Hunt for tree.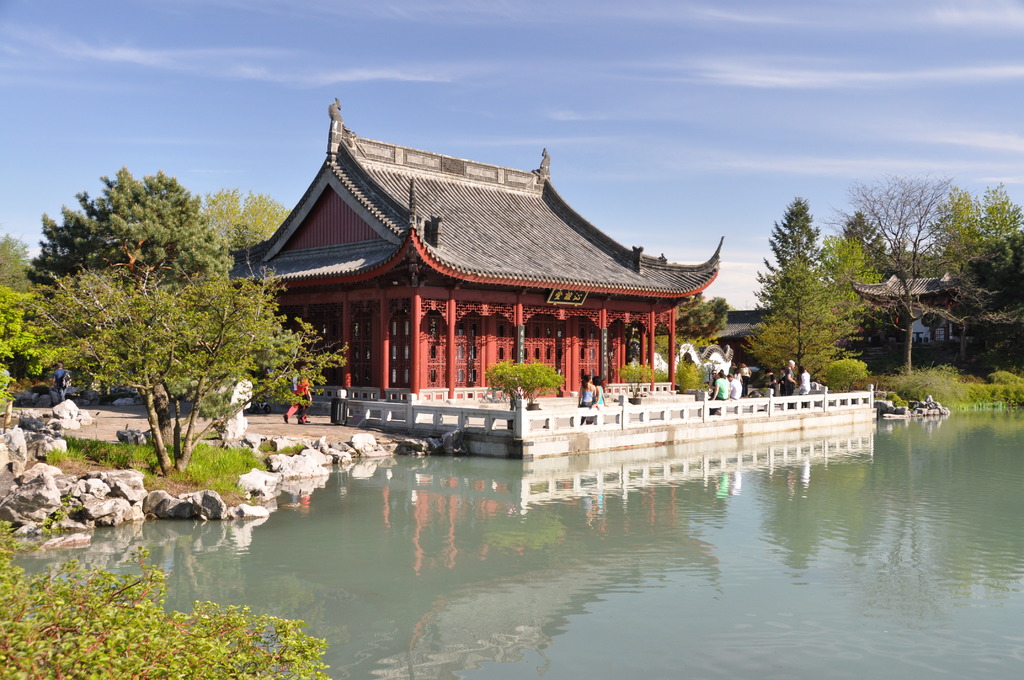
Hunted down at x1=847, y1=150, x2=946, y2=384.
